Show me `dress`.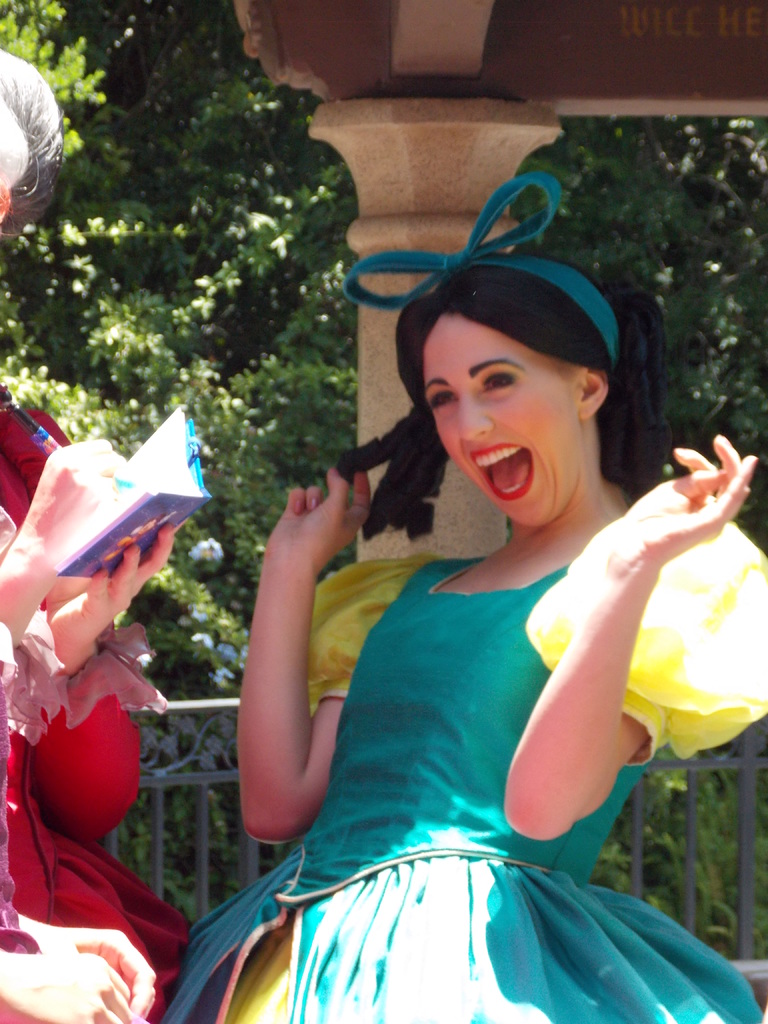
`dress` is here: (x1=235, y1=479, x2=702, y2=988).
